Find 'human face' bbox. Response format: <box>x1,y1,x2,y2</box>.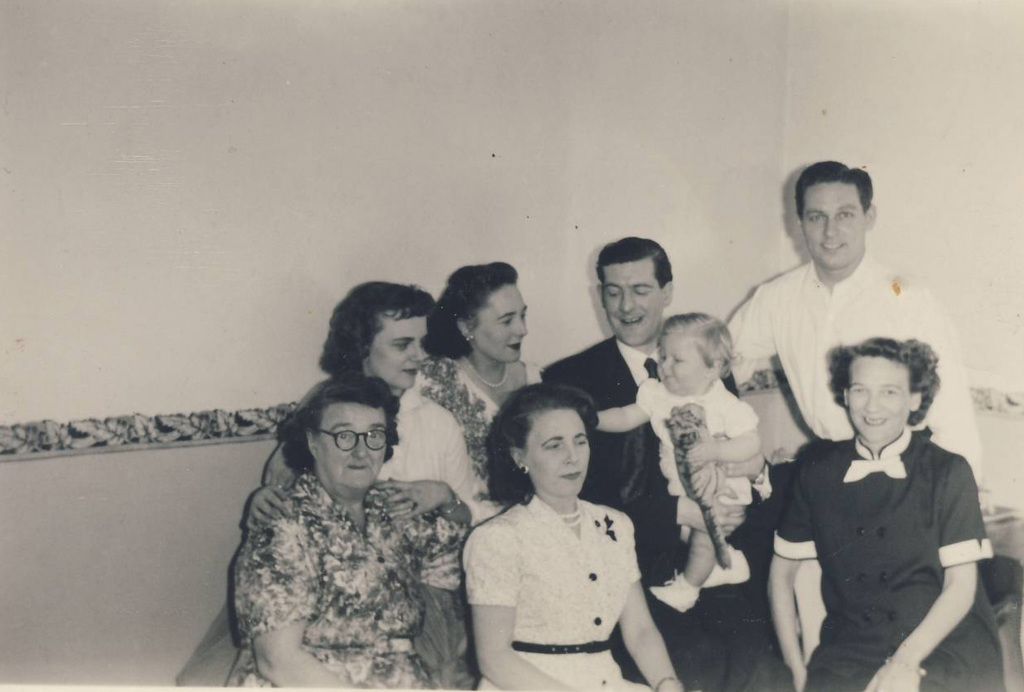
<box>313,403,387,489</box>.
